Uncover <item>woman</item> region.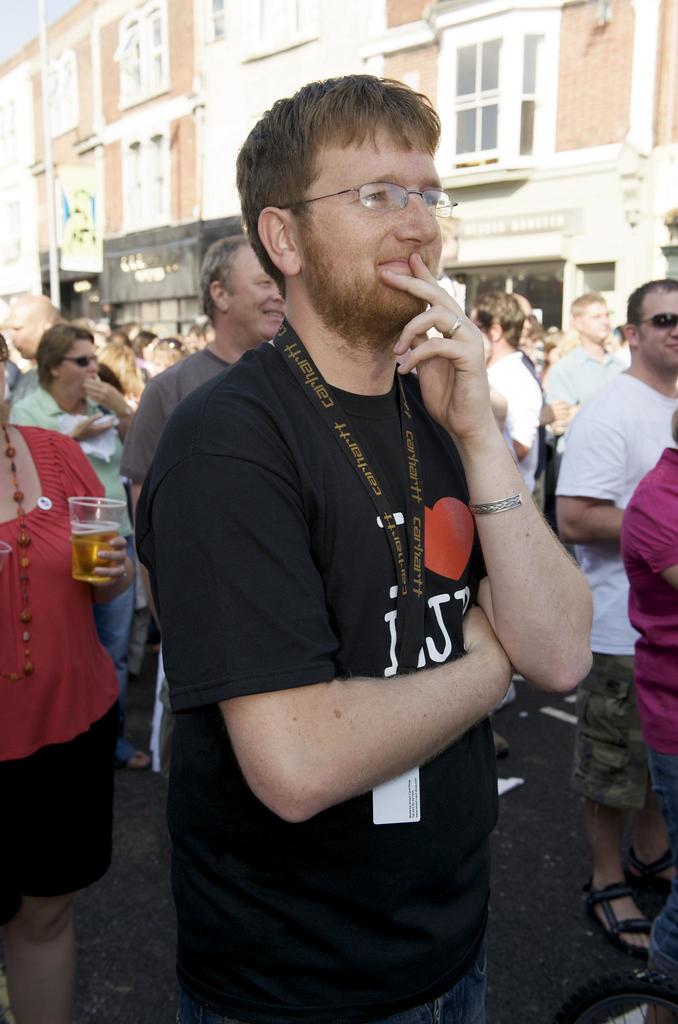
Uncovered: (104,337,139,399).
